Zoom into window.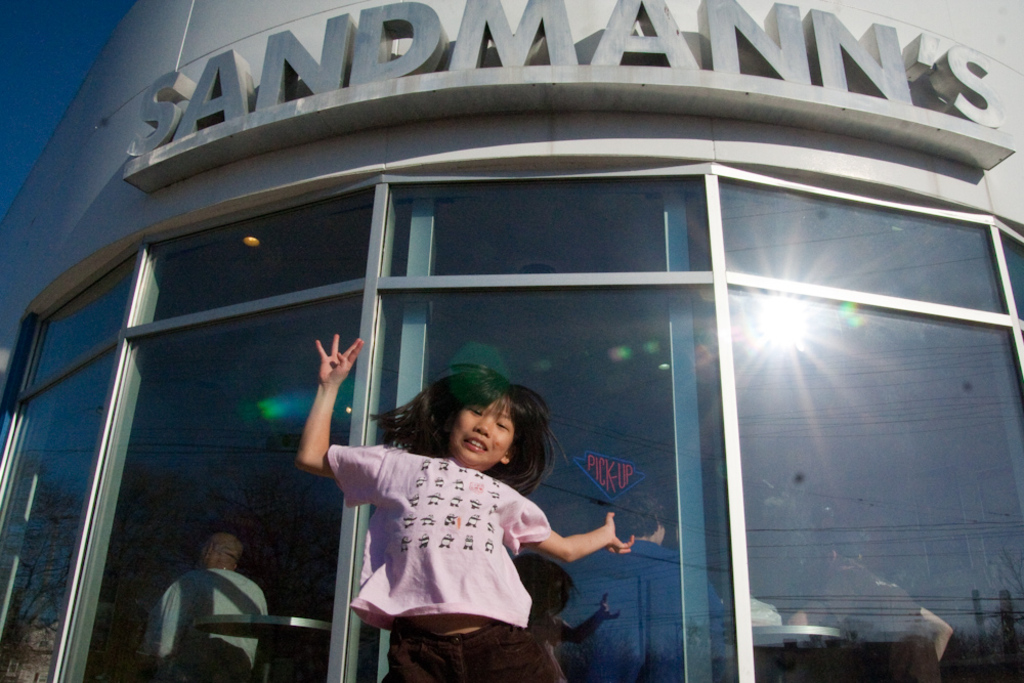
Zoom target: bbox(33, 75, 1010, 682).
